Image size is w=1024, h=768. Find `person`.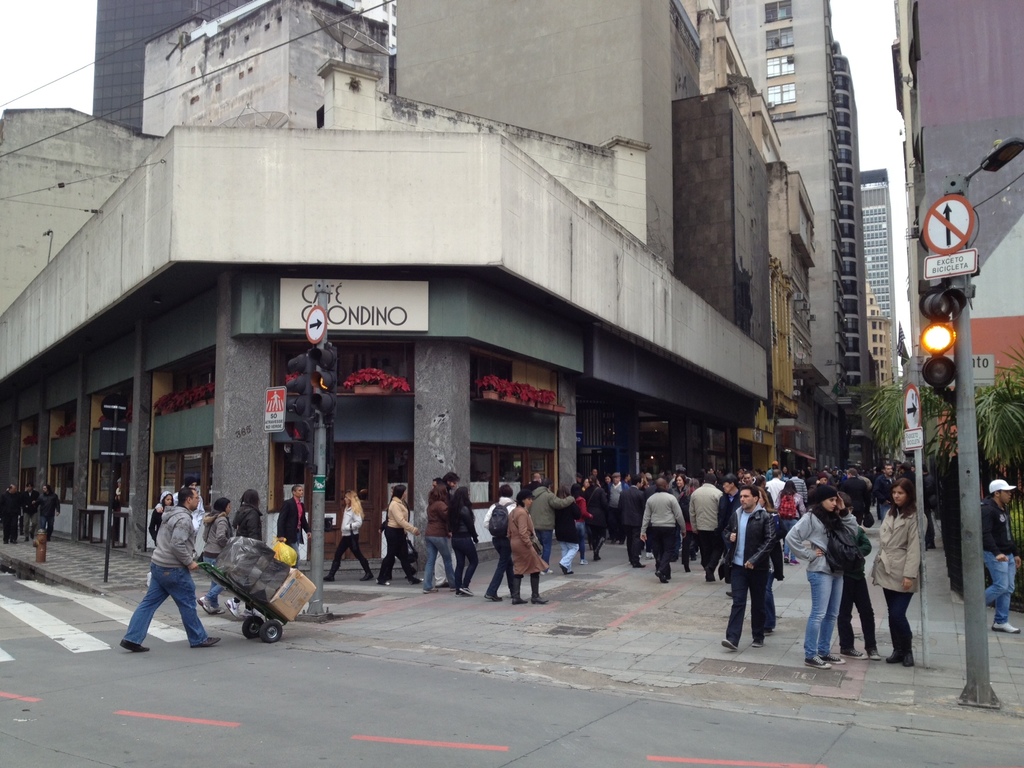
x1=427 y1=481 x2=457 y2=589.
